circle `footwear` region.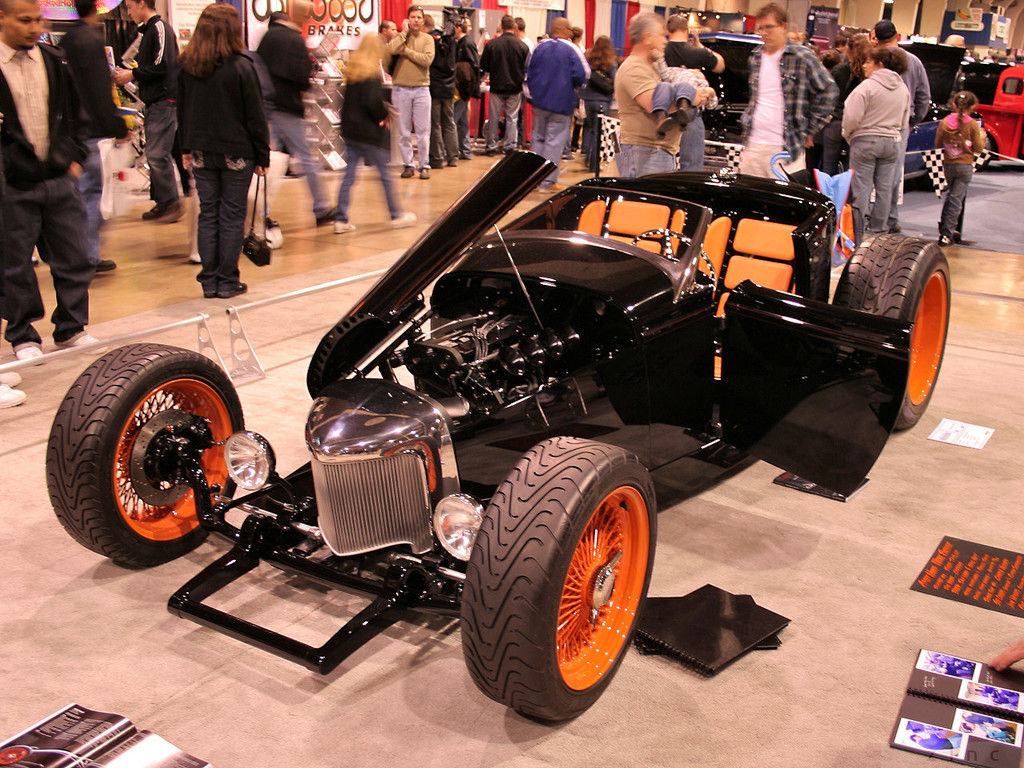
Region: bbox=(97, 256, 117, 274).
